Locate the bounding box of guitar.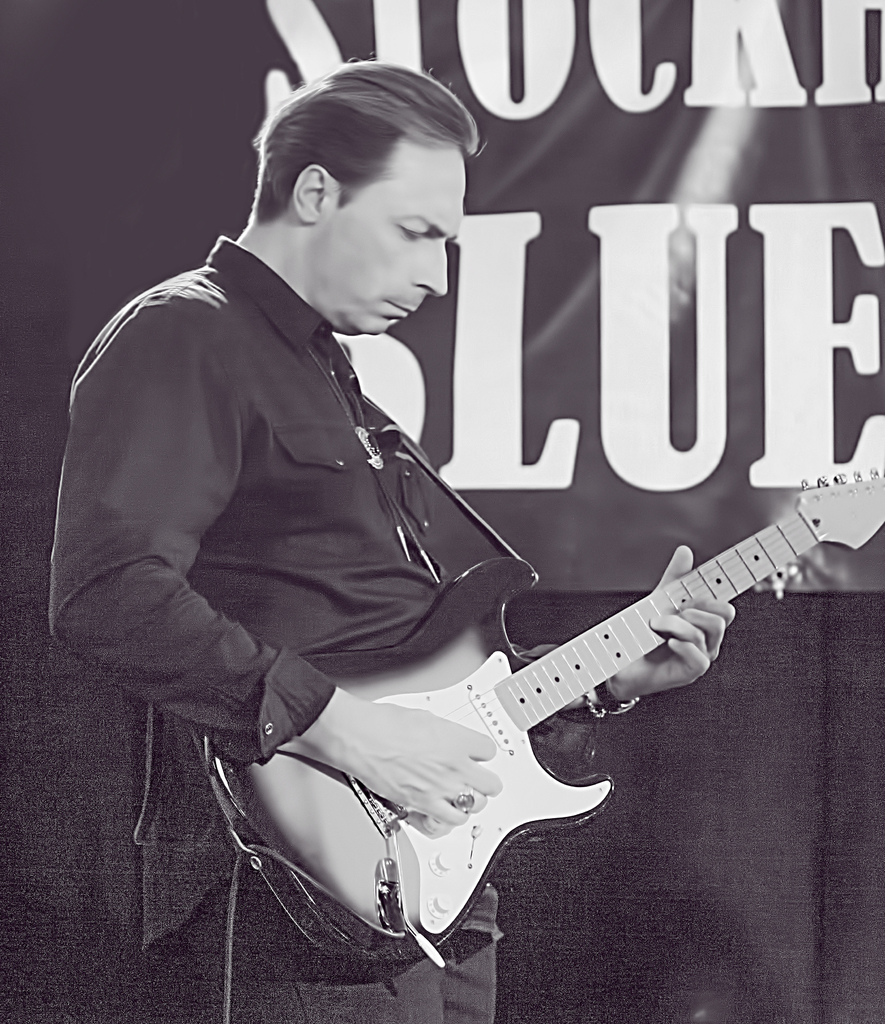
Bounding box: <region>200, 476, 884, 967</region>.
